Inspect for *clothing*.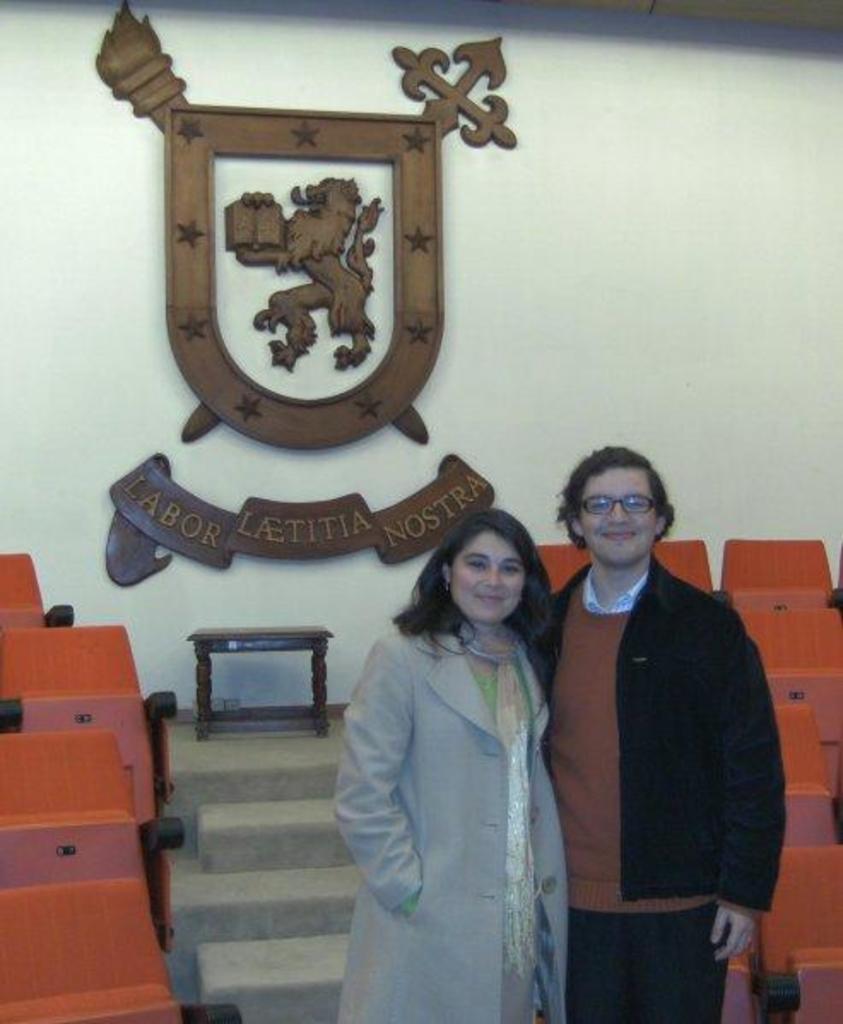
Inspection: left=333, top=569, right=597, bottom=1002.
